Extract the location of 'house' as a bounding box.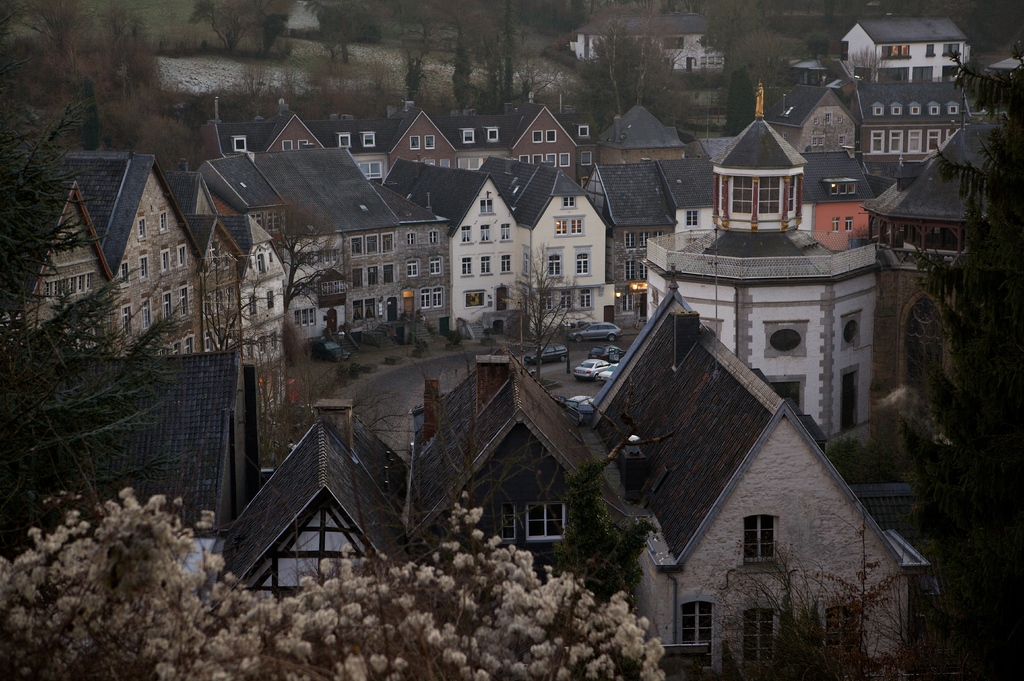
[left=17, top=149, right=214, bottom=347].
